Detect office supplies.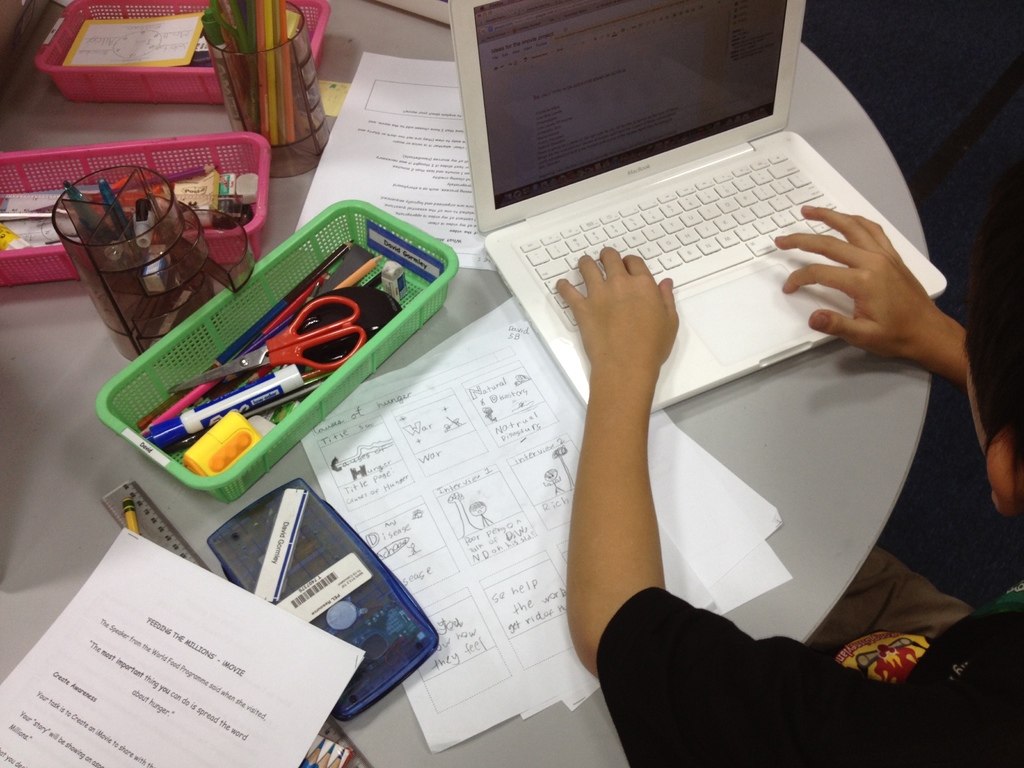
Detected at {"left": 288, "top": 298, "right": 792, "bottom": 748}.
